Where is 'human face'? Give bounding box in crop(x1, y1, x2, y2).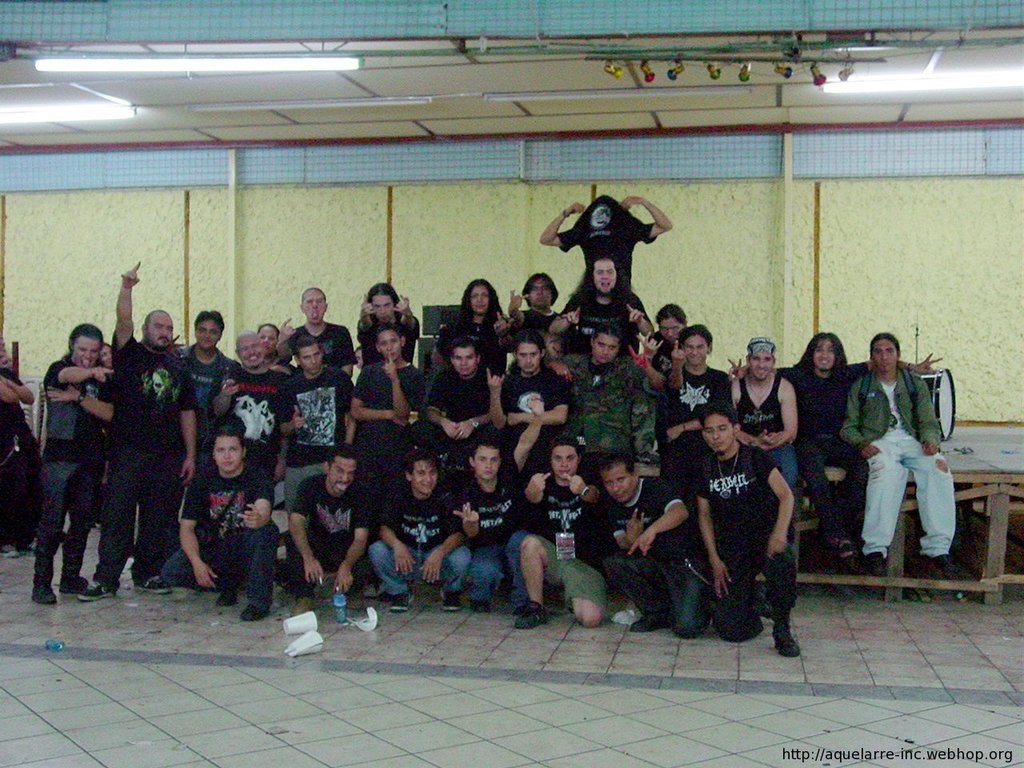
crop(146, 311, 174, 351).
